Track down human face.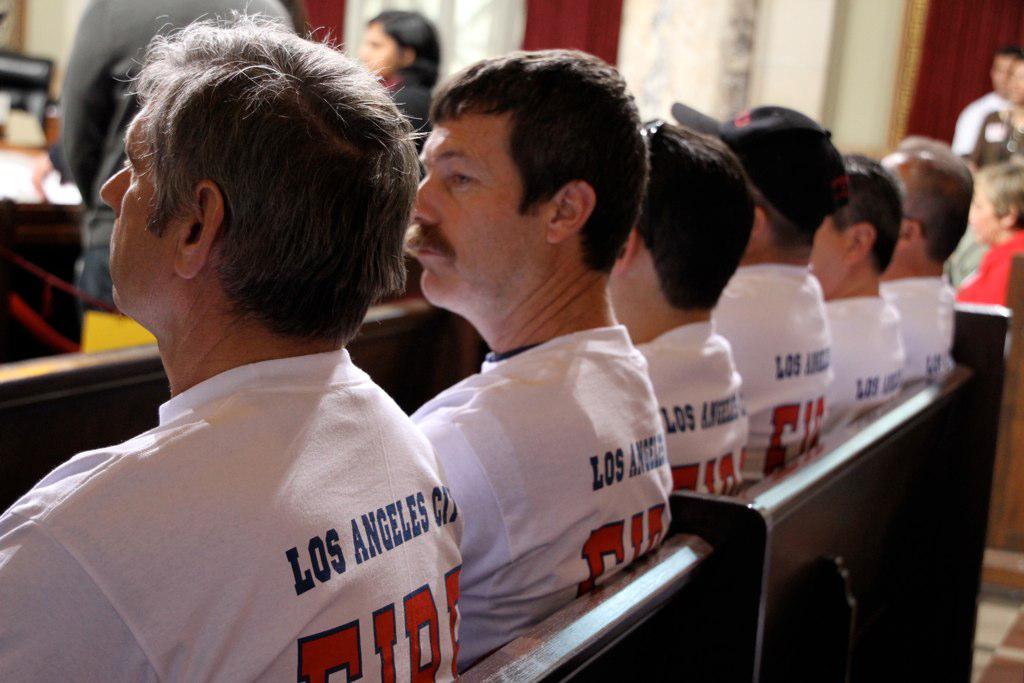
Tracked to region(97, 101, 176, 343).
